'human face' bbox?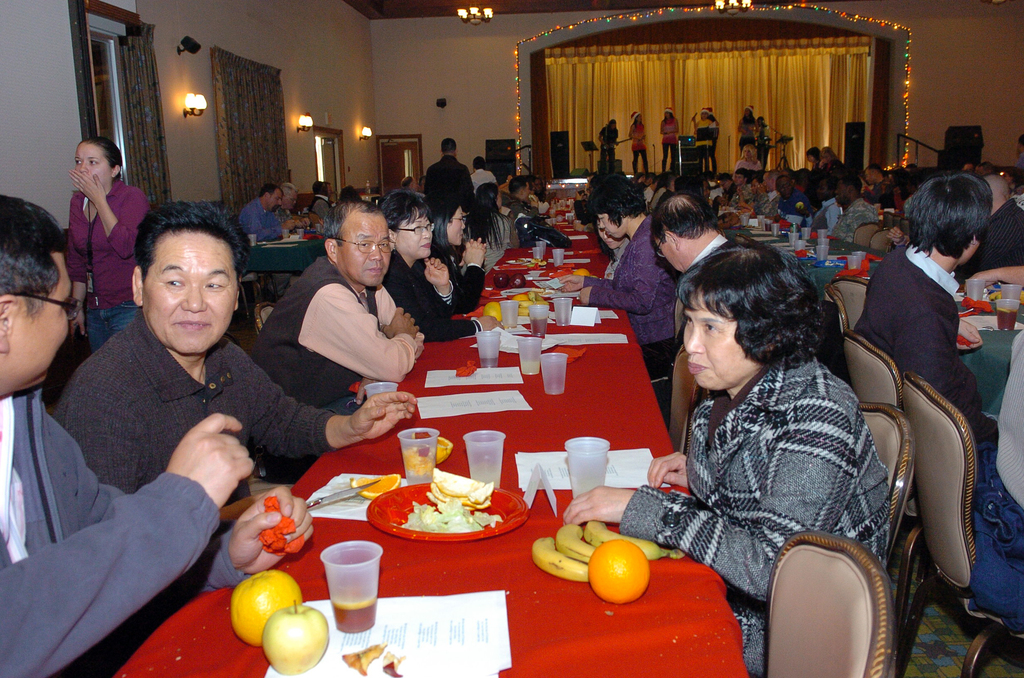
l=397, t=208, r=436, b=257
